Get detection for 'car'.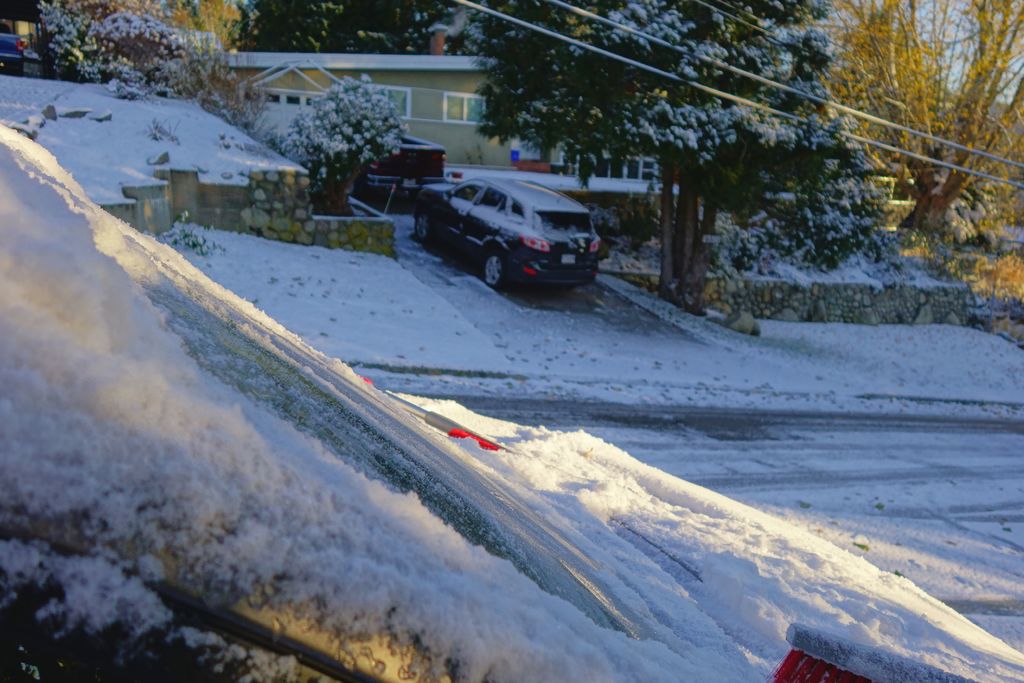
Detection: bbox=[412, 177, 604, 291].
